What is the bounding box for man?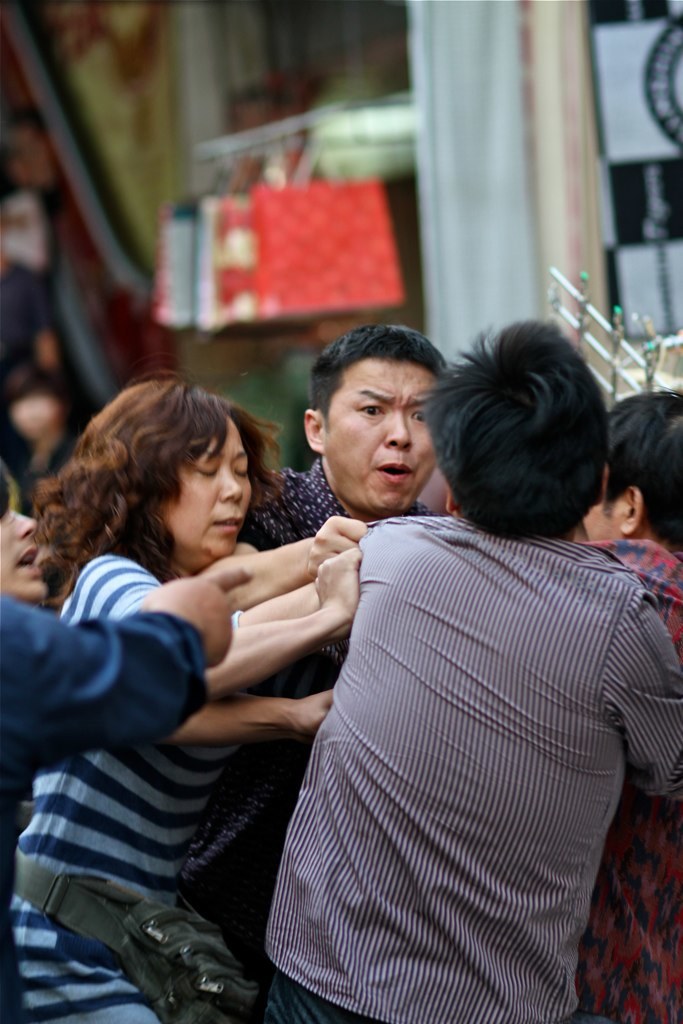
bbox(564, 392, 682, 1023).
